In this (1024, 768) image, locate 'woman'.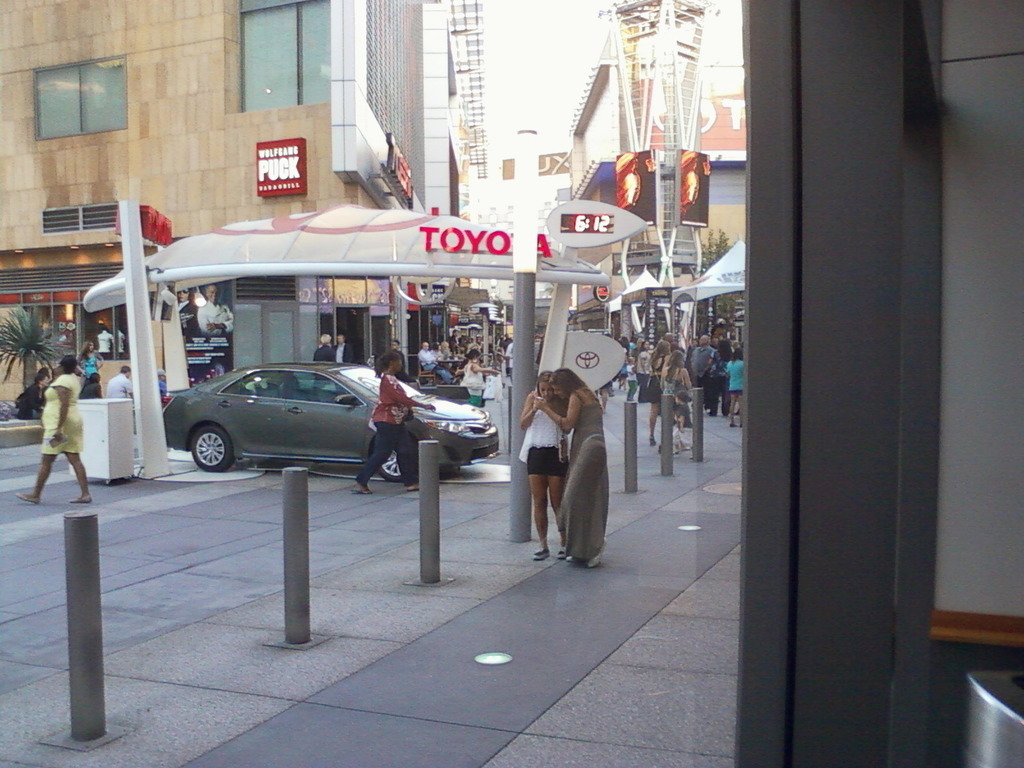
Bounding box: region(723, 348, 744, 430).
